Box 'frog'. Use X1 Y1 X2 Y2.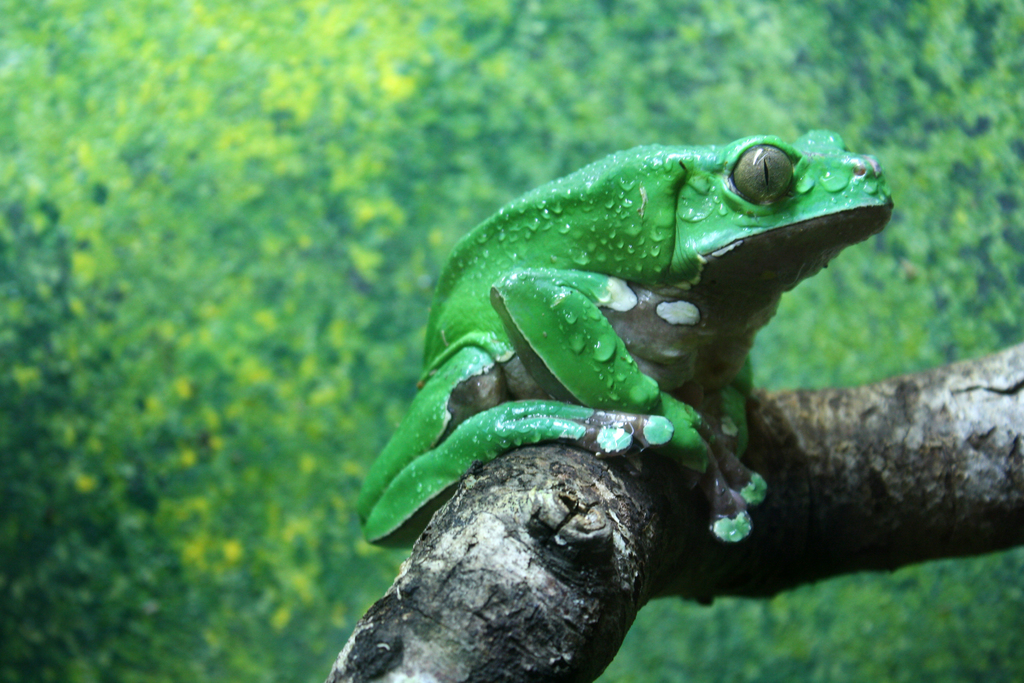
356 126 893 545.
